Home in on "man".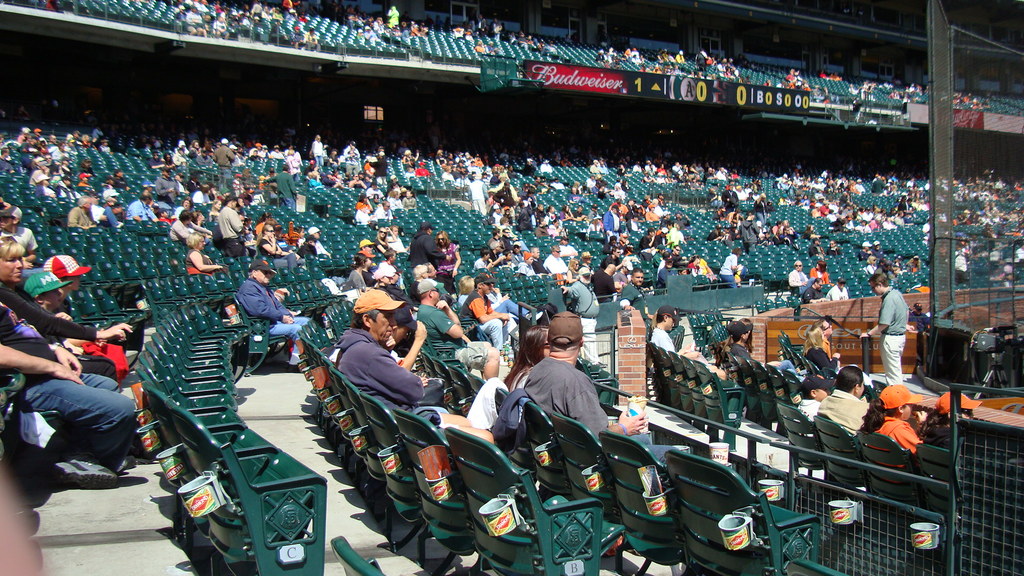
Homed in at (572, 263, 604, 320).
